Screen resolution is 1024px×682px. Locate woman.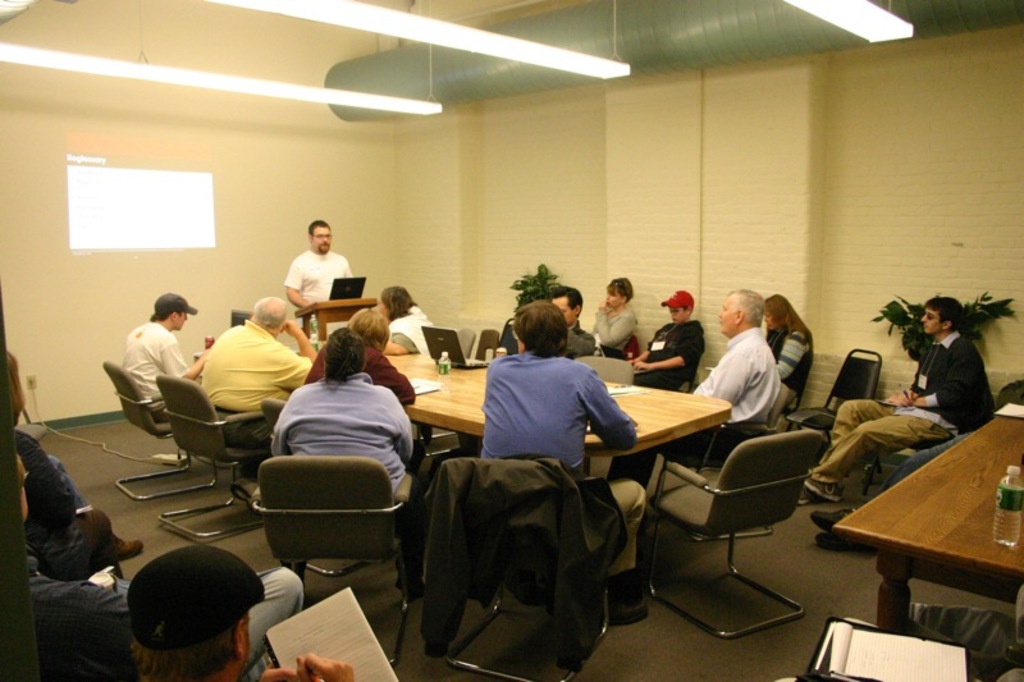
bbox(268, 326, 421, 608).
